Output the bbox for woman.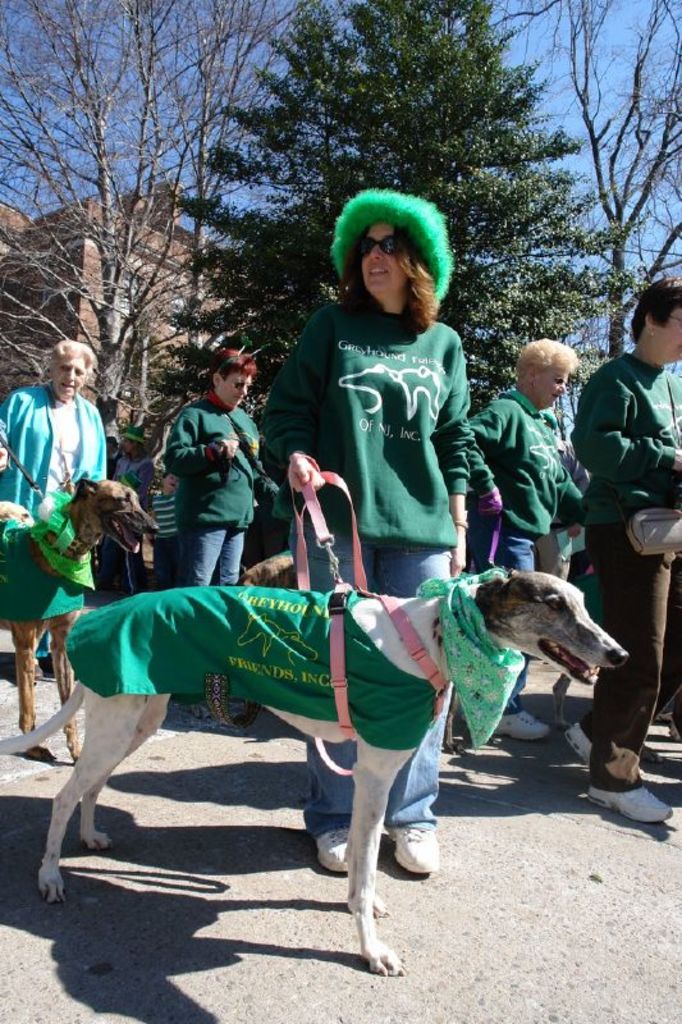
locate(267, 178, 466, 878).
